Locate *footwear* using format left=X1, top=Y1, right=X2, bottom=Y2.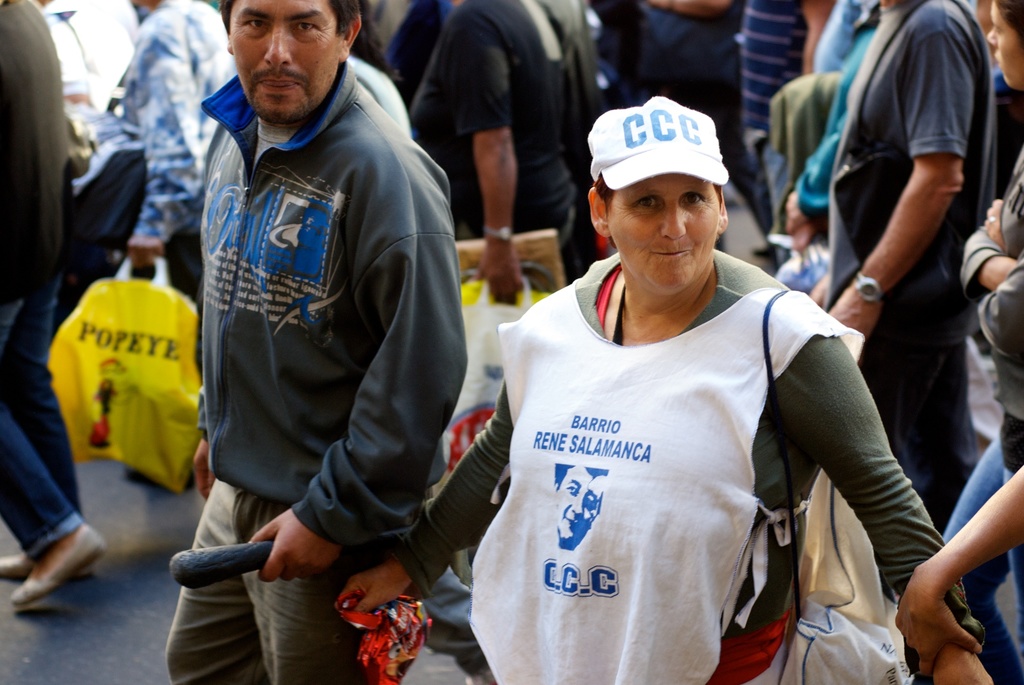
left=0, top=558, right=33, bottom=585.
